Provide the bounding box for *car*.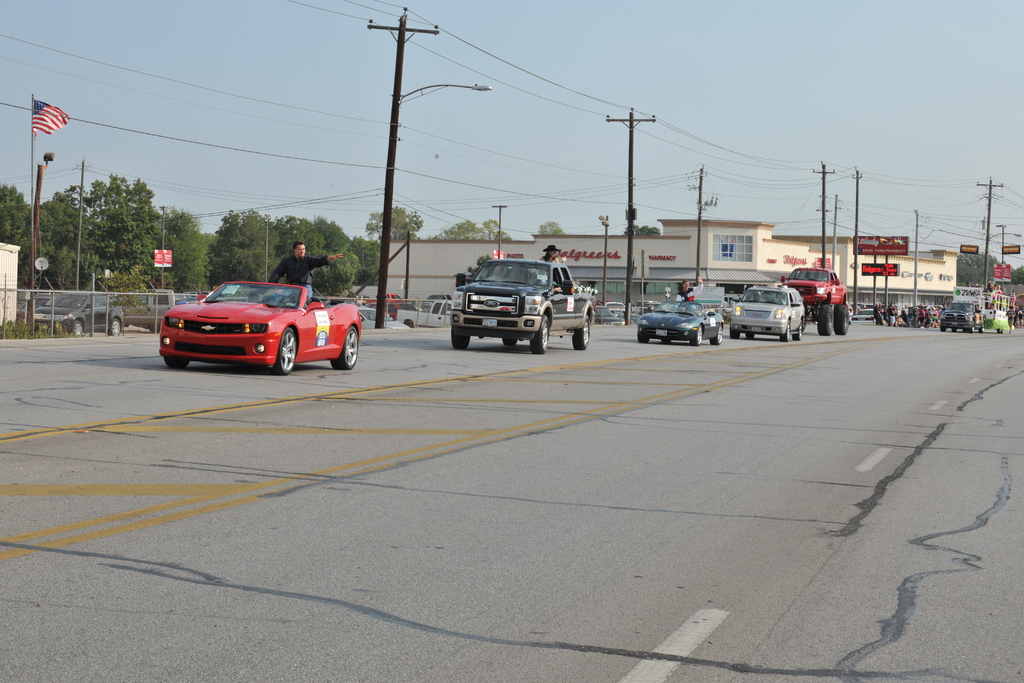
<box>610,304,636,333</box>.
